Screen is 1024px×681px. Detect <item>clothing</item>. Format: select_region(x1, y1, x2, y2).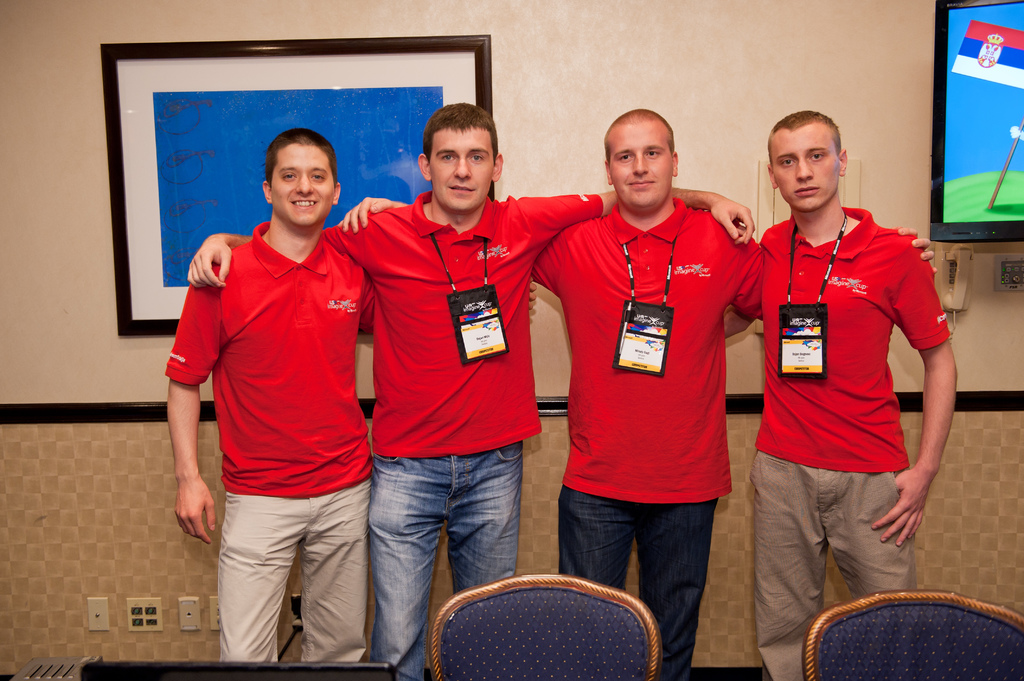
select_region(762, 206, 954, 680).
